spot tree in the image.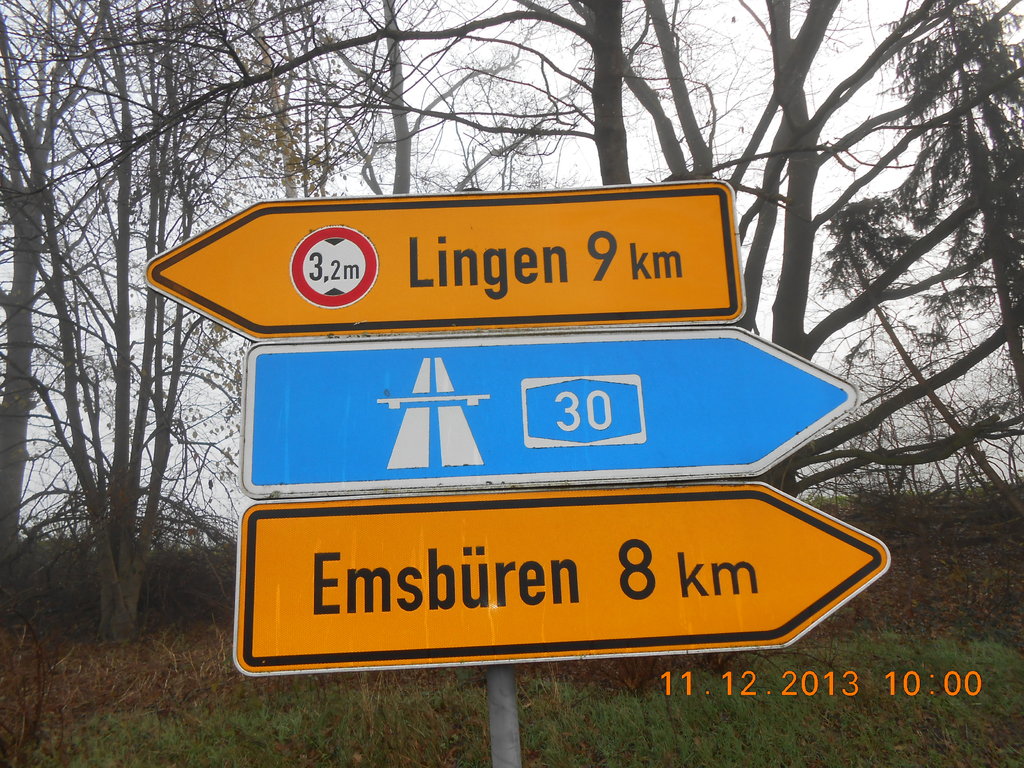
tree found at pyautogui.locateOnScreen(0, 0, 255, 637).
